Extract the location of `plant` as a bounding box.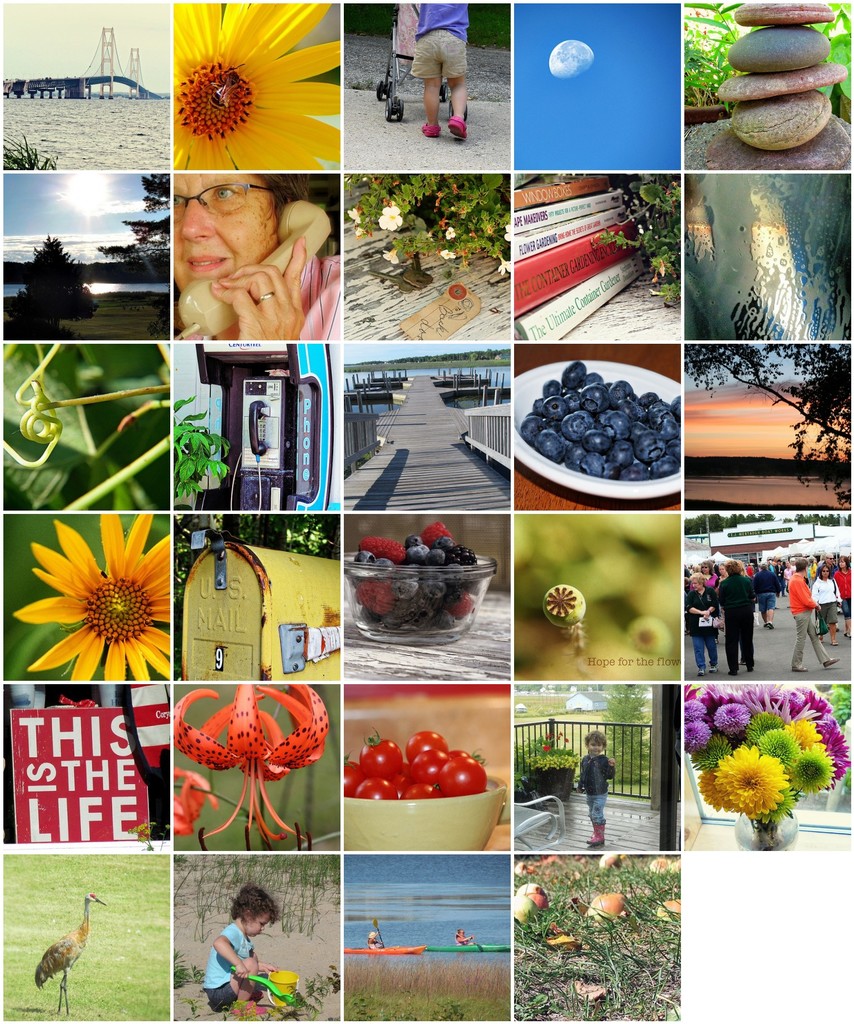
<bbox>341, 447, 373, 479</bbox>.
